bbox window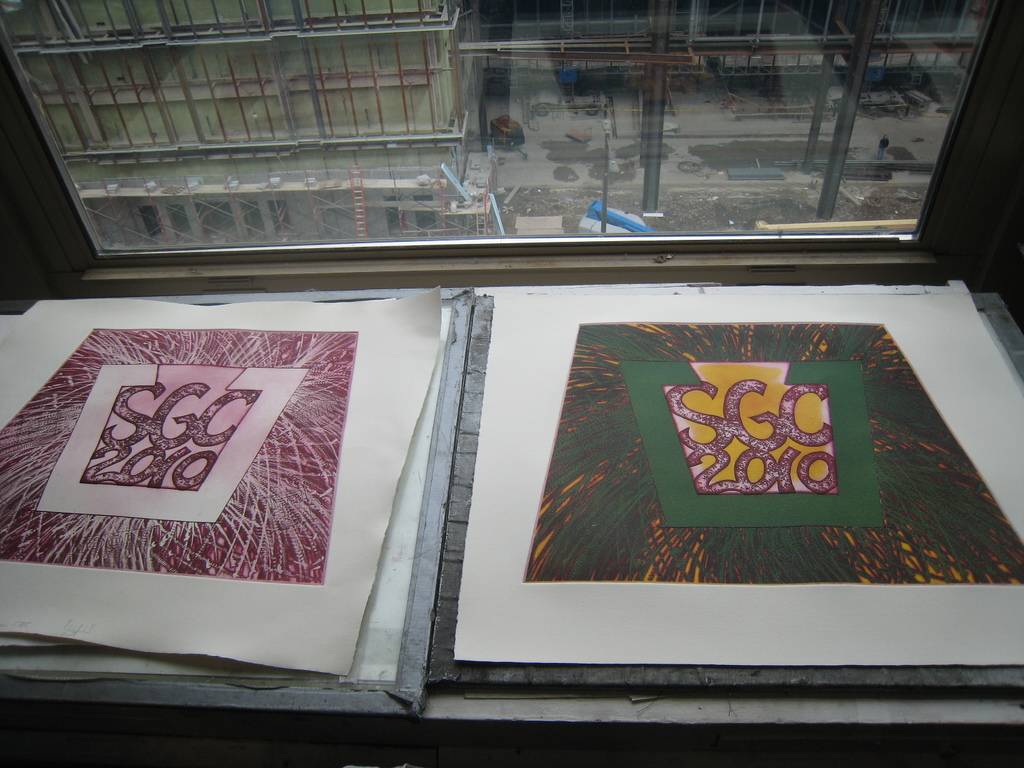
<region>0, 0, 998, 253</region>
